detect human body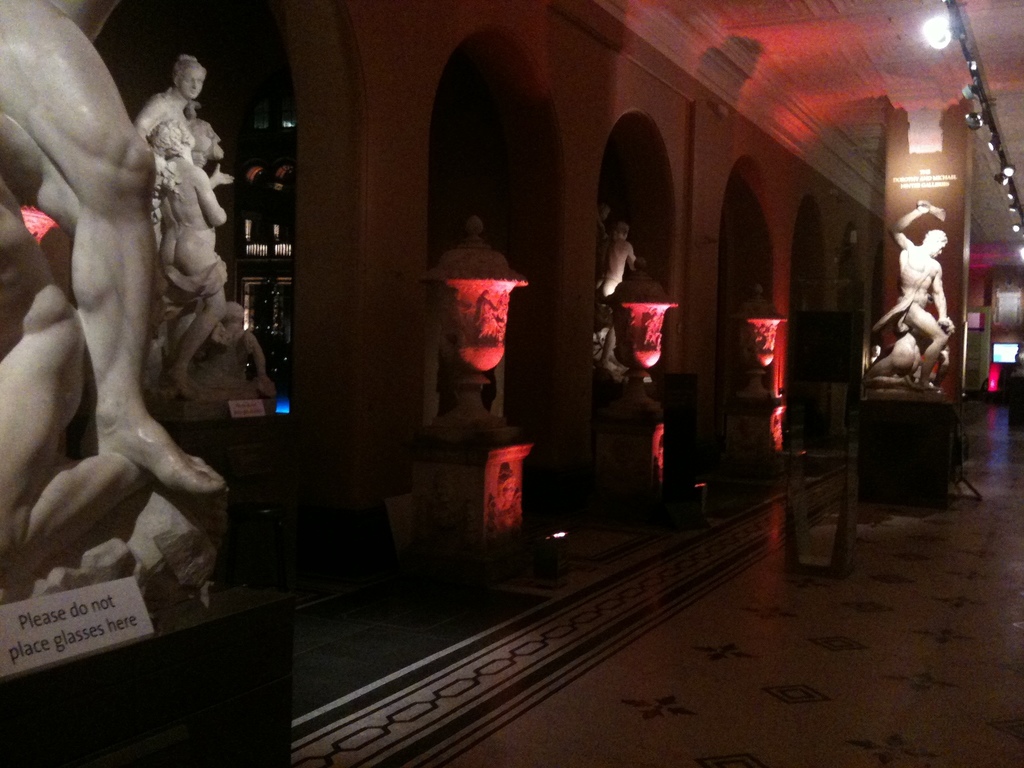
Rect(589, 214, 640, 373)
